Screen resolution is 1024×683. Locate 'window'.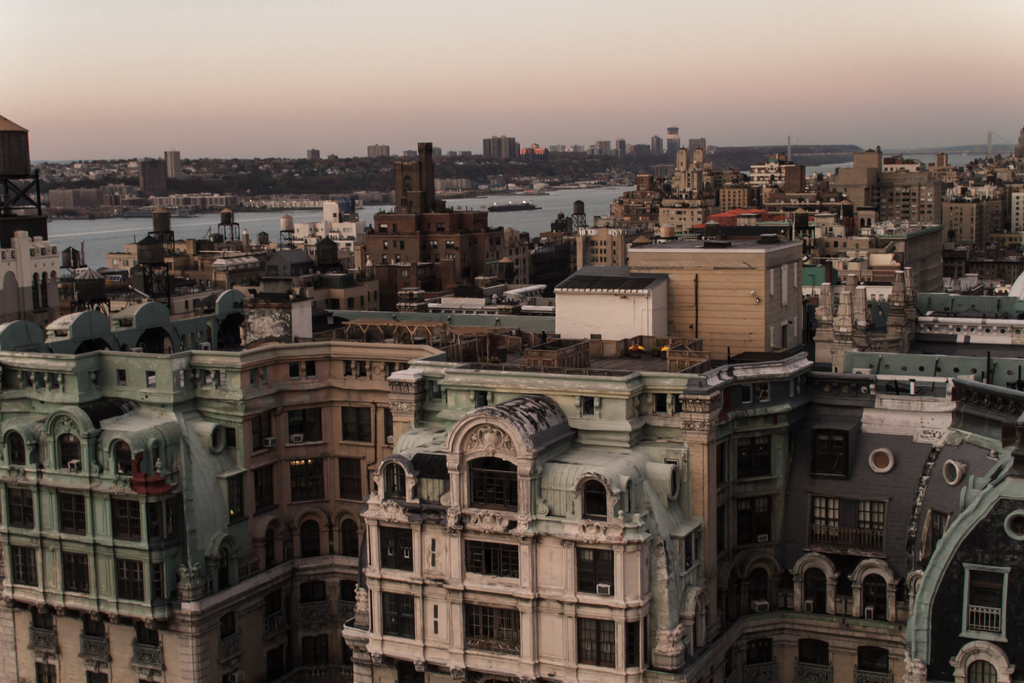
{"x1": 626, "y1": 620, "x2": 639, "y2": 667}.
